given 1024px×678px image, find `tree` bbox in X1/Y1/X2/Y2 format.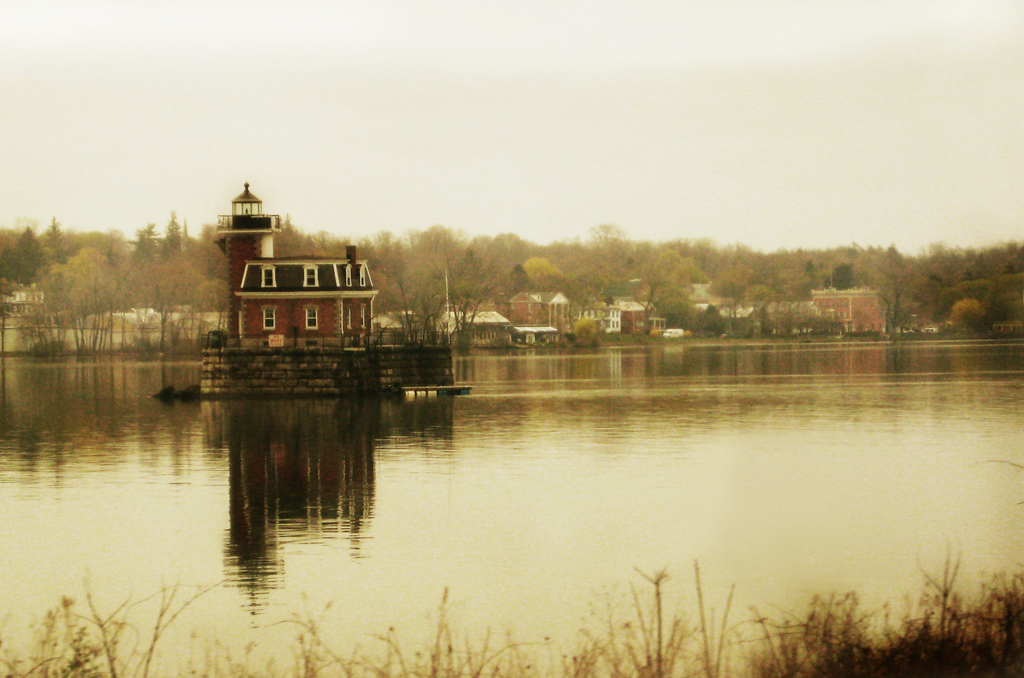
6/263/83/351.
